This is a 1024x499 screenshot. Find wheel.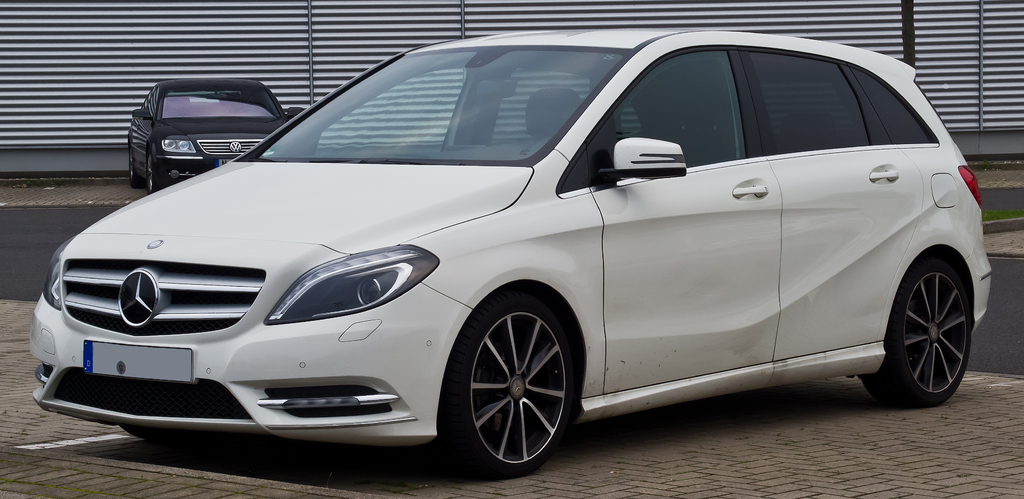
Bounding box: (x1=147, y1=153, x2=157, y2=195).
